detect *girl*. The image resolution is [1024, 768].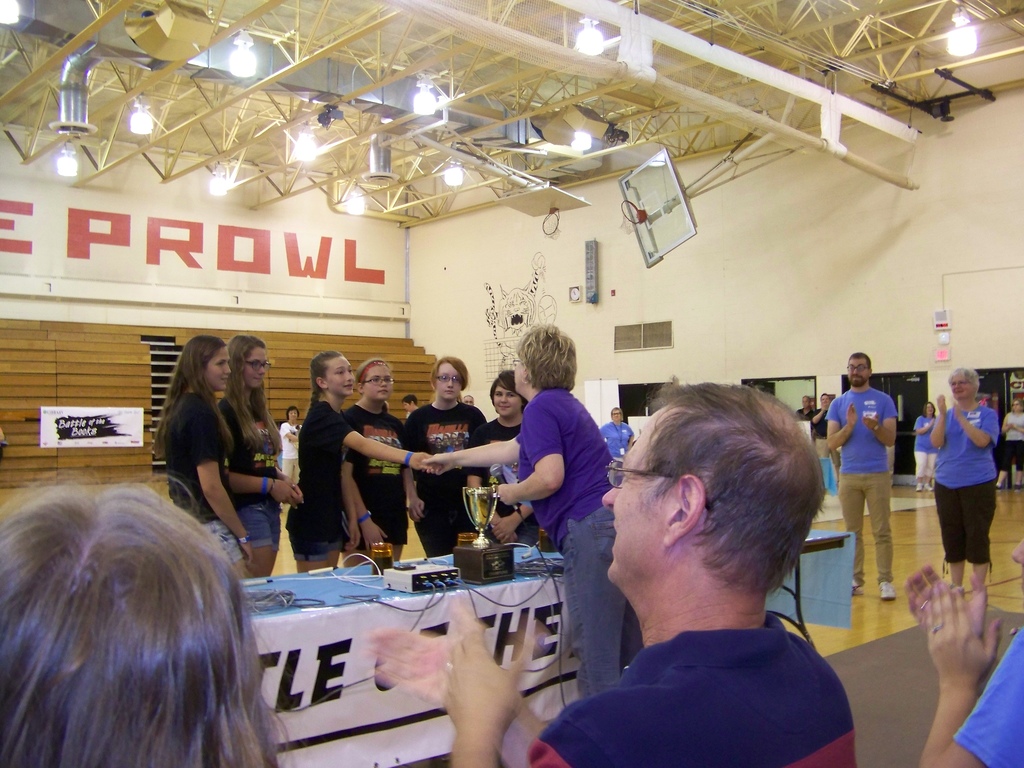
(x1=407, y1=360, x2=493, y2=544).
